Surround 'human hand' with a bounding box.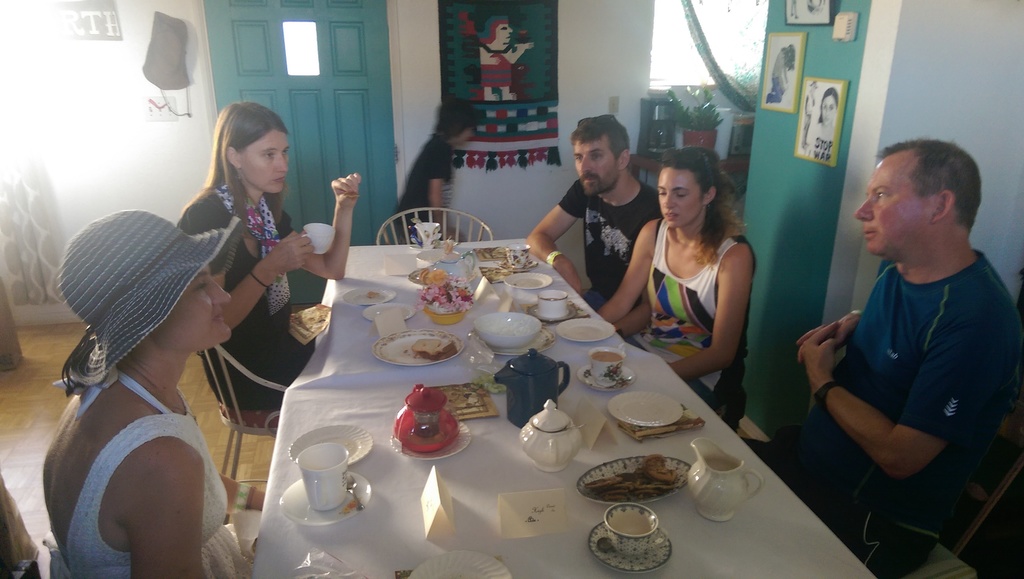
<box>268,229,315,273</box>.
